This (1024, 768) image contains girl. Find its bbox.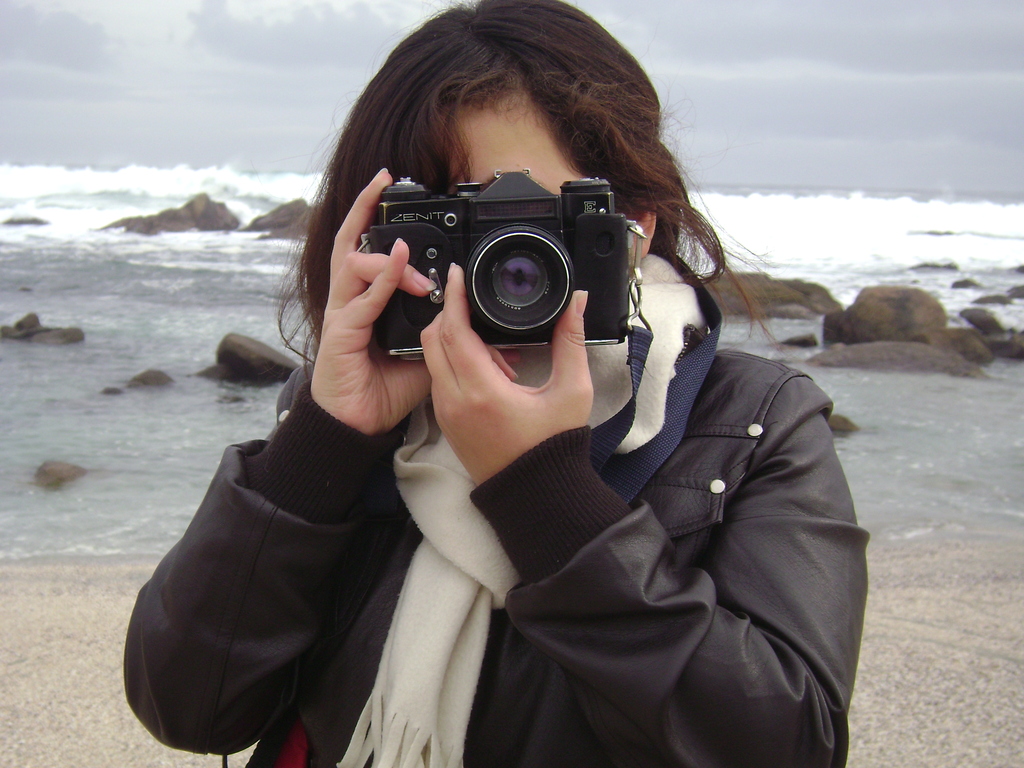
Rect(120, 0, 870, 767).
